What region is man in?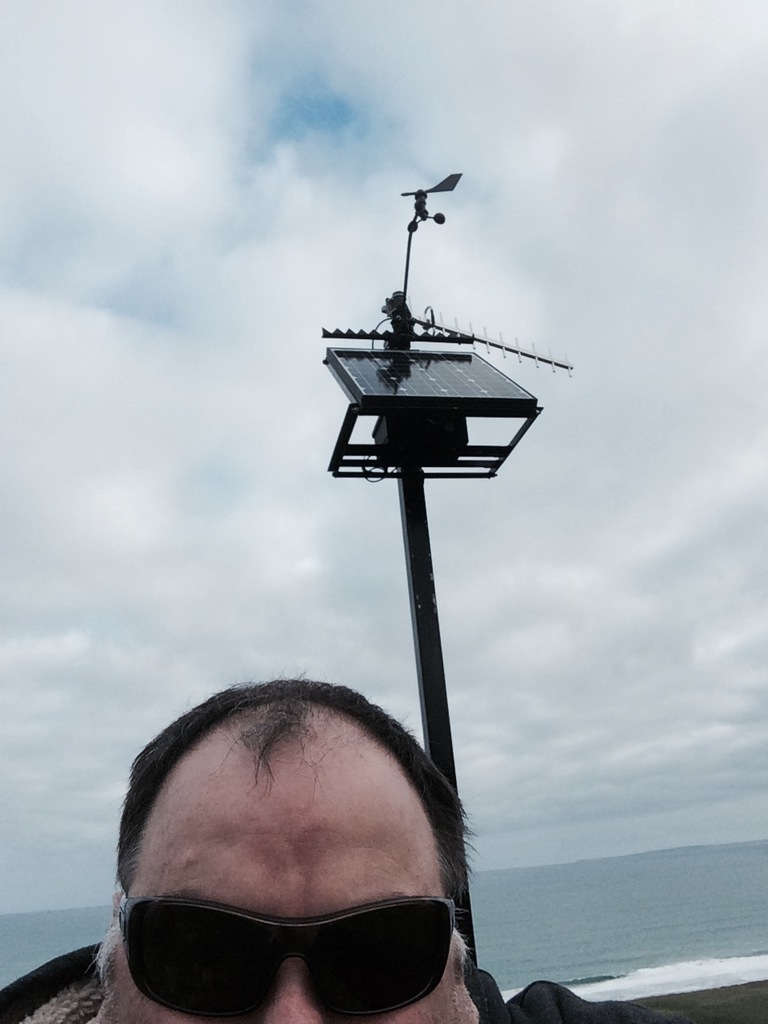
110/677/481/1023.
